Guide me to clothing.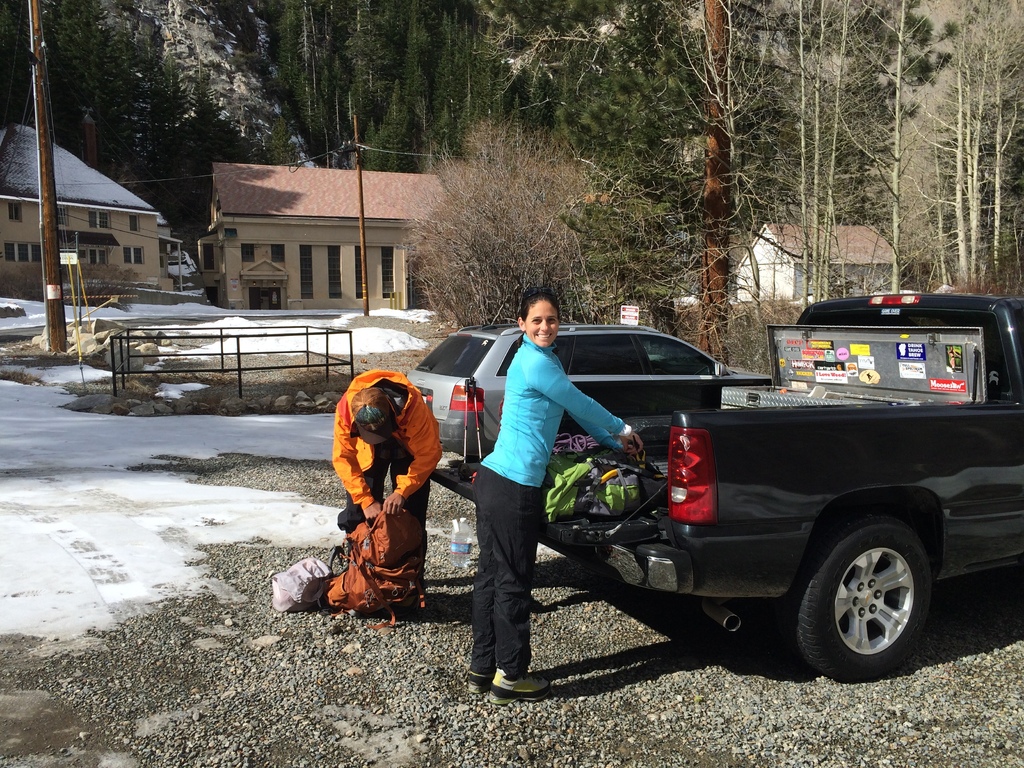
Guidance: 479:332:635:488.
